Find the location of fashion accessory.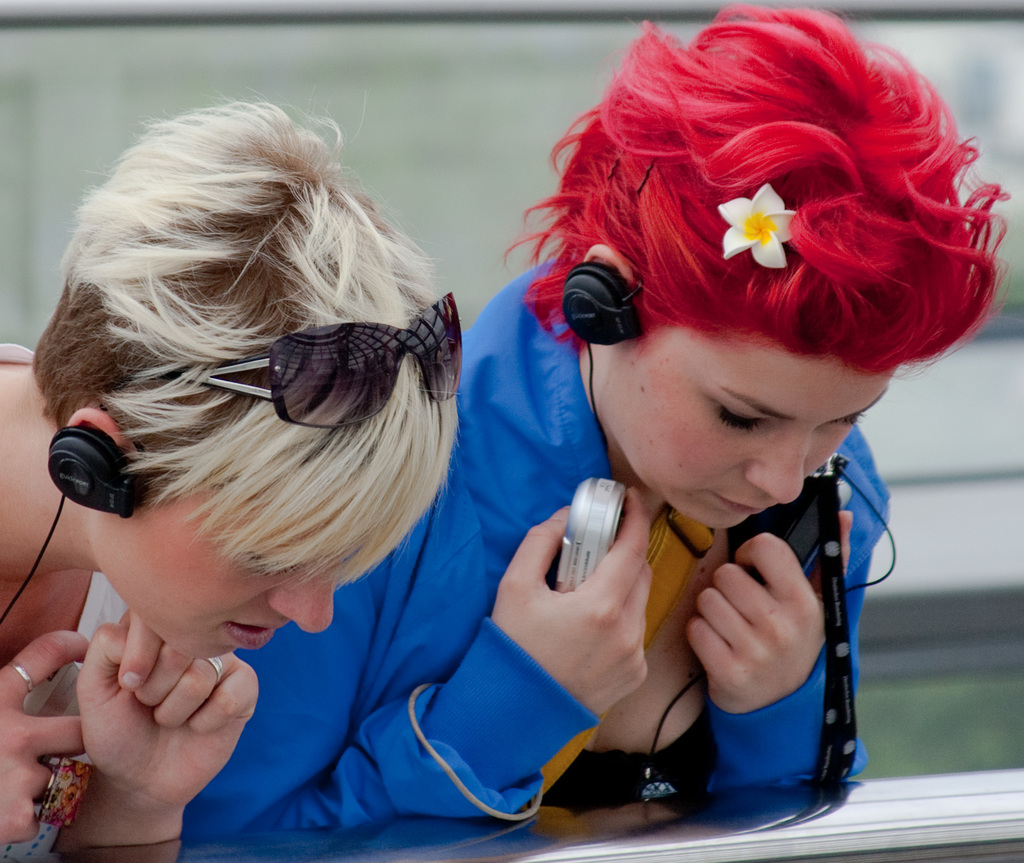
Location: {"x1": 148, "y1": 288, "x2": 470, "y2": 430}.
